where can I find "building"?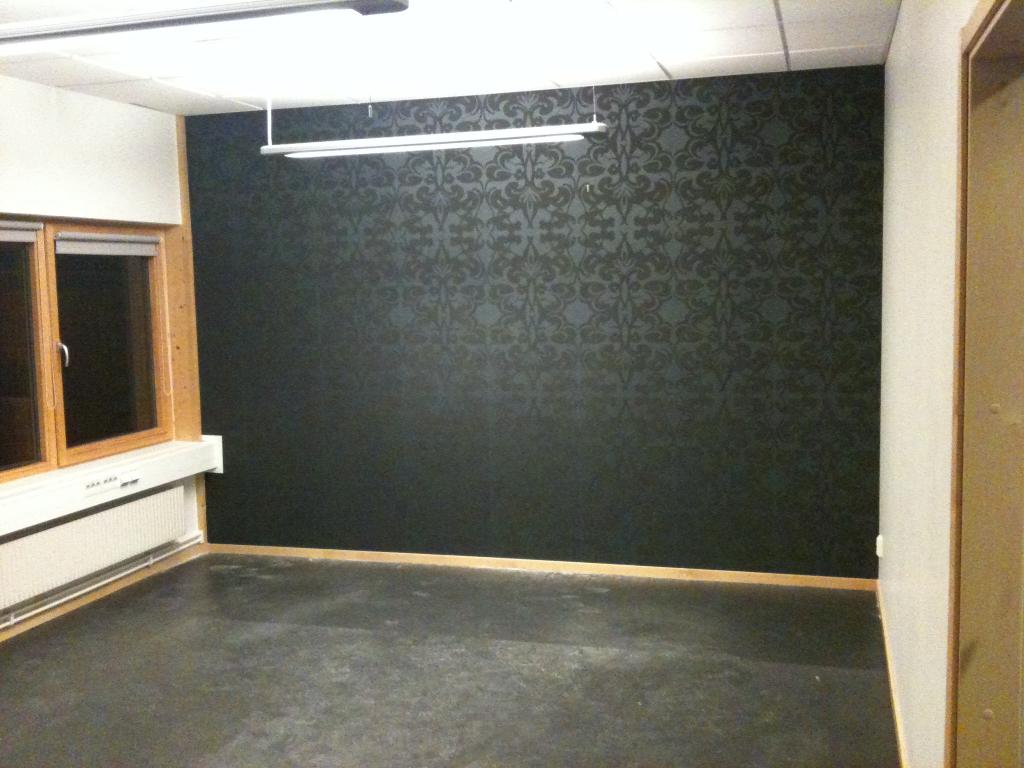
You can find it at locate(0, 2, 1023, 767).
